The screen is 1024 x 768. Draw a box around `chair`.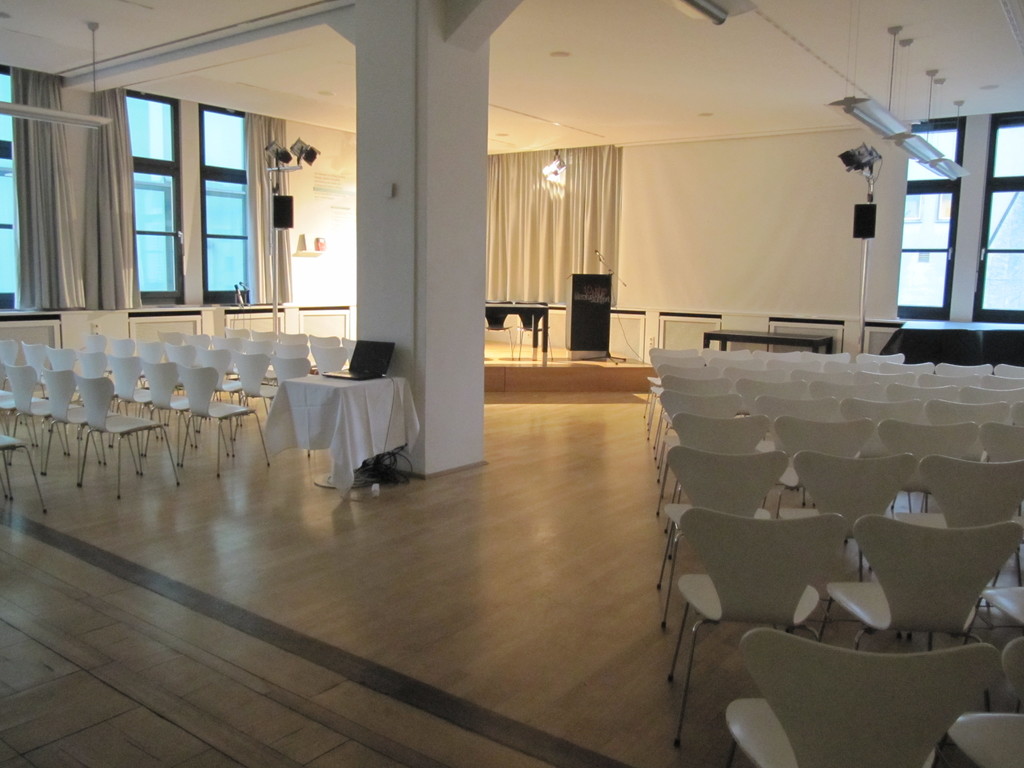
[900,449,1023,605].
